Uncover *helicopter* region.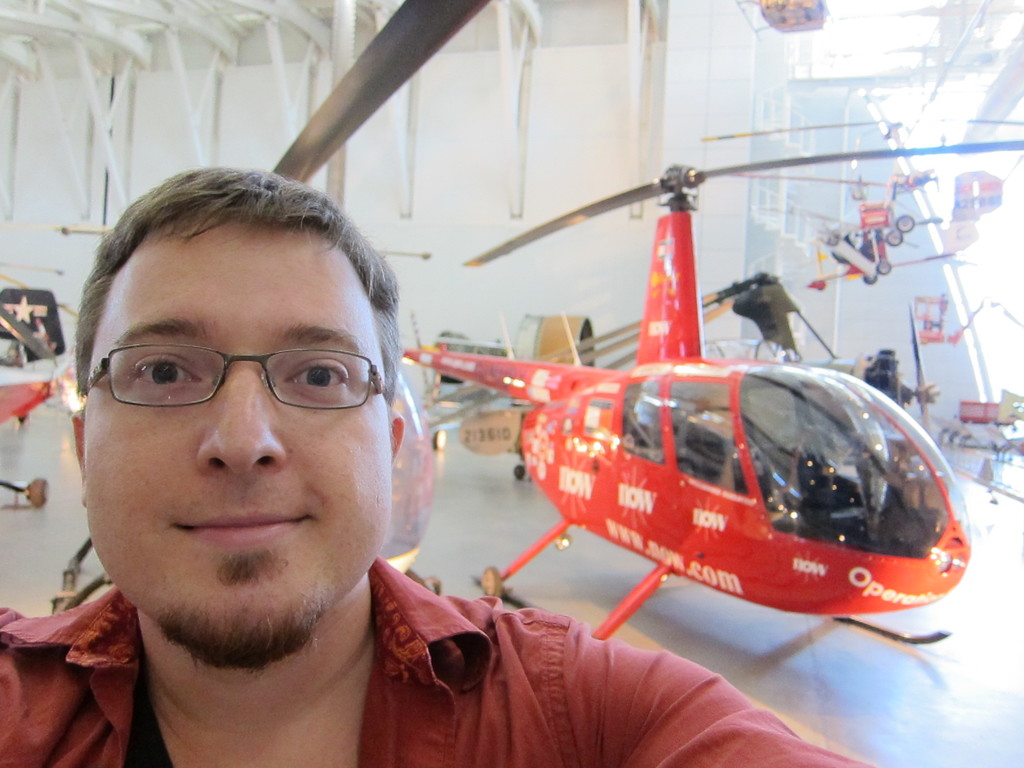
Uncovered: locate(0, 217, 117, 509).
